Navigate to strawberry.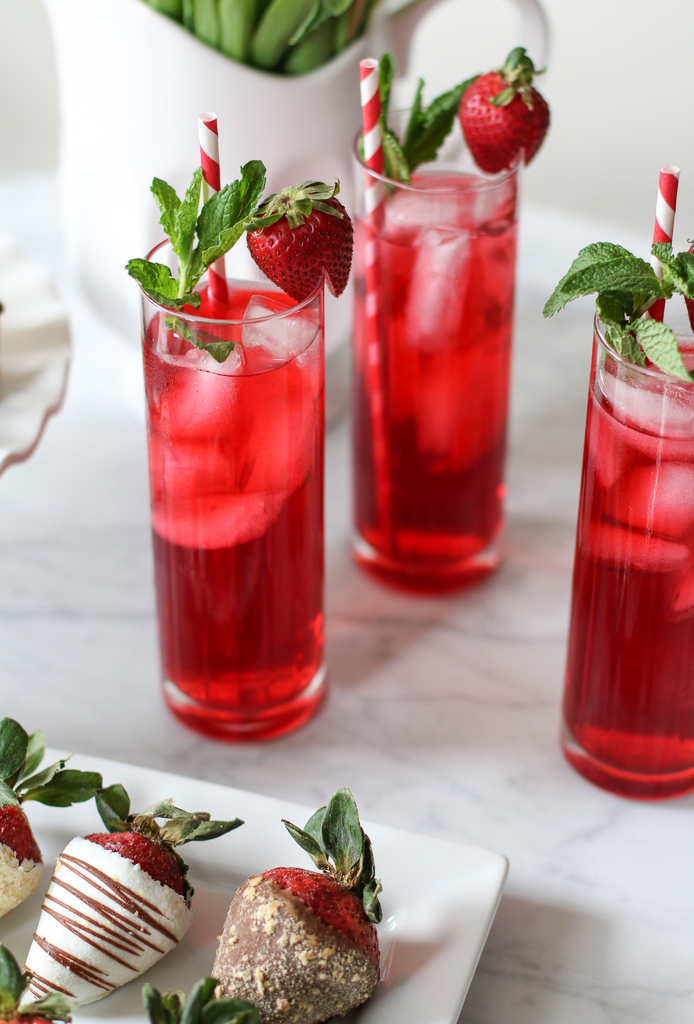
Navigation target: bbox(218, 776, 390, 1023).
